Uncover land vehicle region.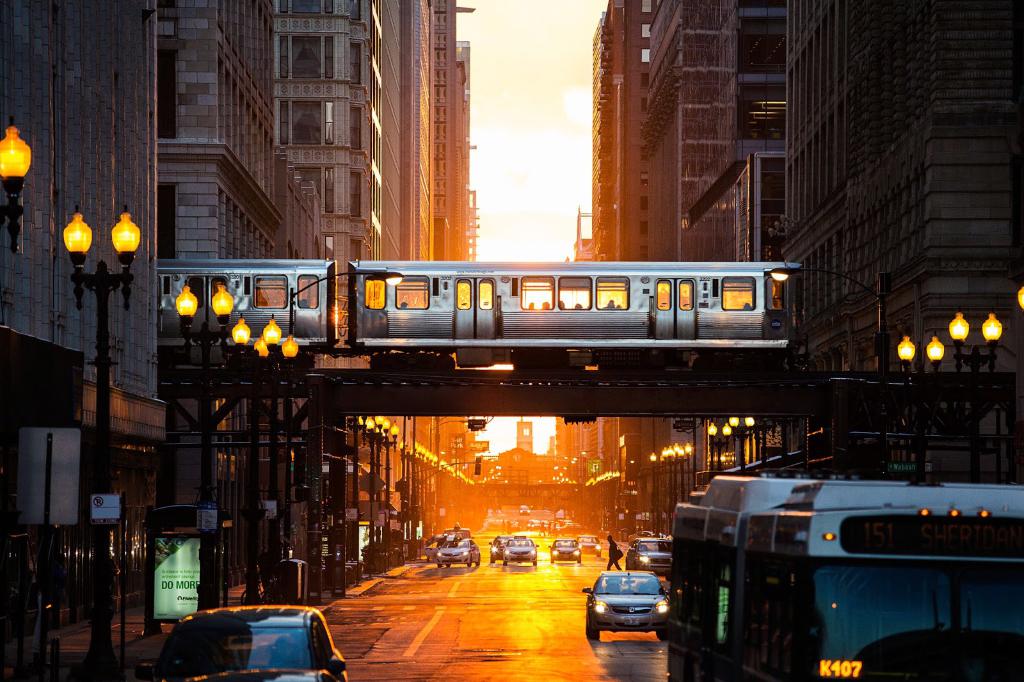
Uncovered: bbox=[493, 534, 501, 561].
